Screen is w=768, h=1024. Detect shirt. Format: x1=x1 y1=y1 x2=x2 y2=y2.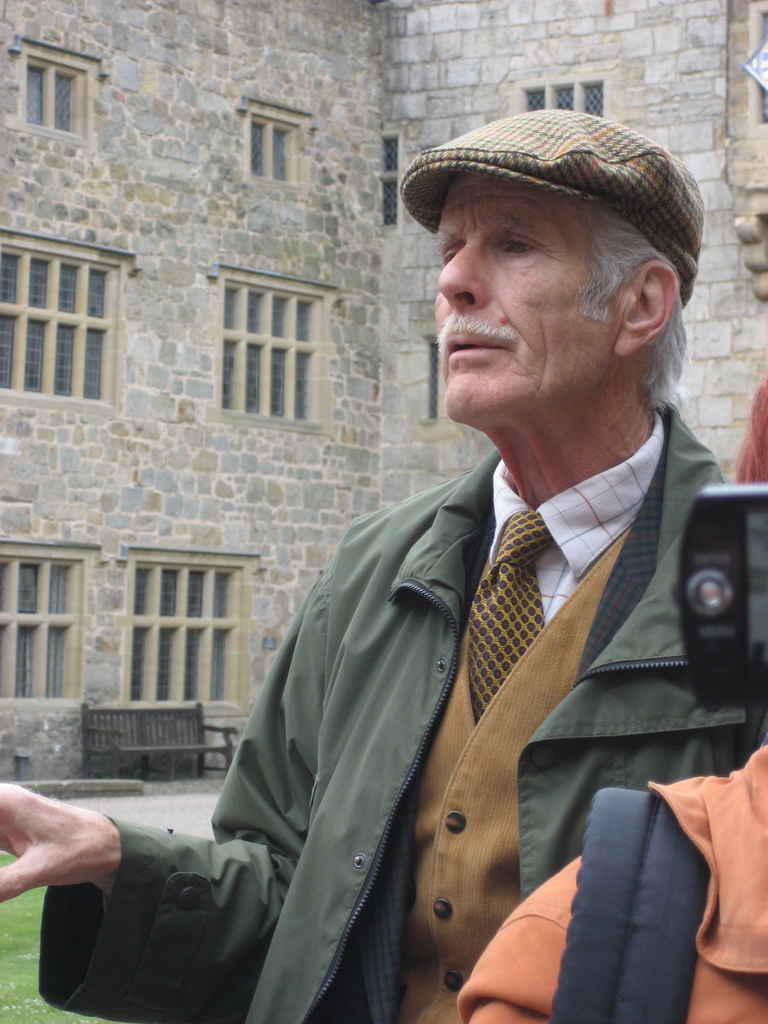
x1=493 y1=415 x2=660 y2=614.
